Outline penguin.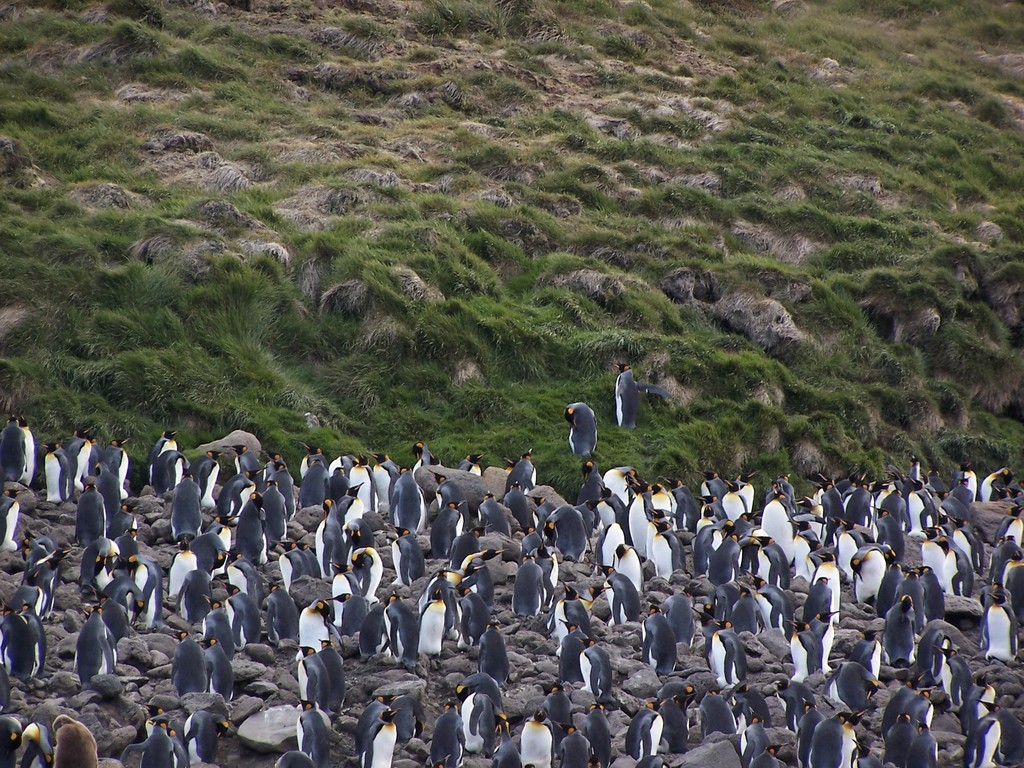
Outline: x1=707, y1=532, x2=742, y2=607.
